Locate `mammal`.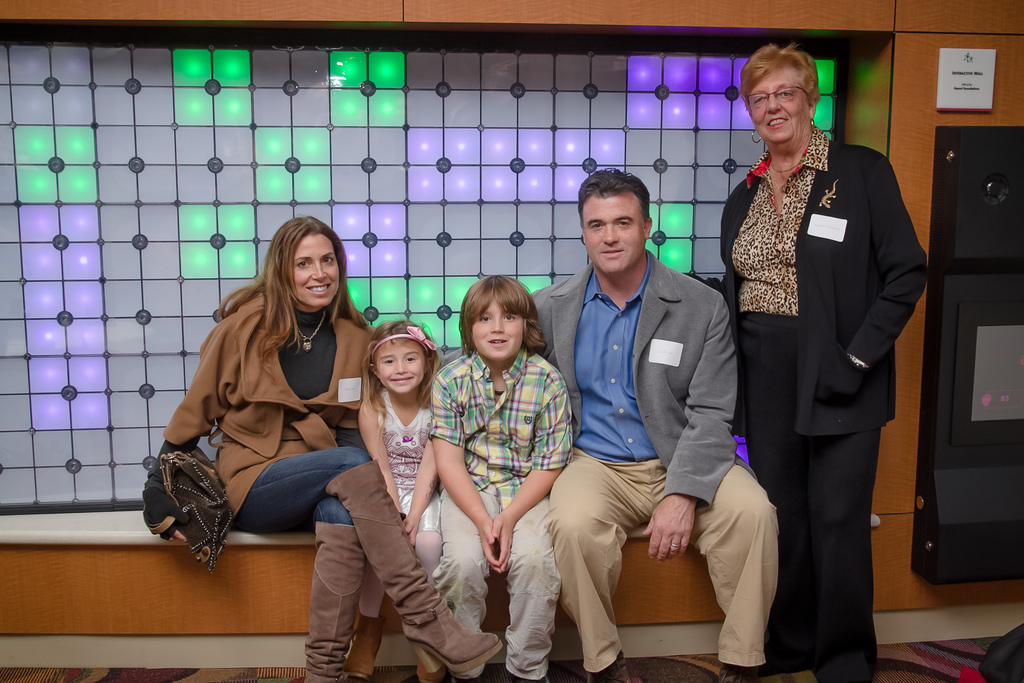
Bounding box: (955, 621, 1023, 682).
